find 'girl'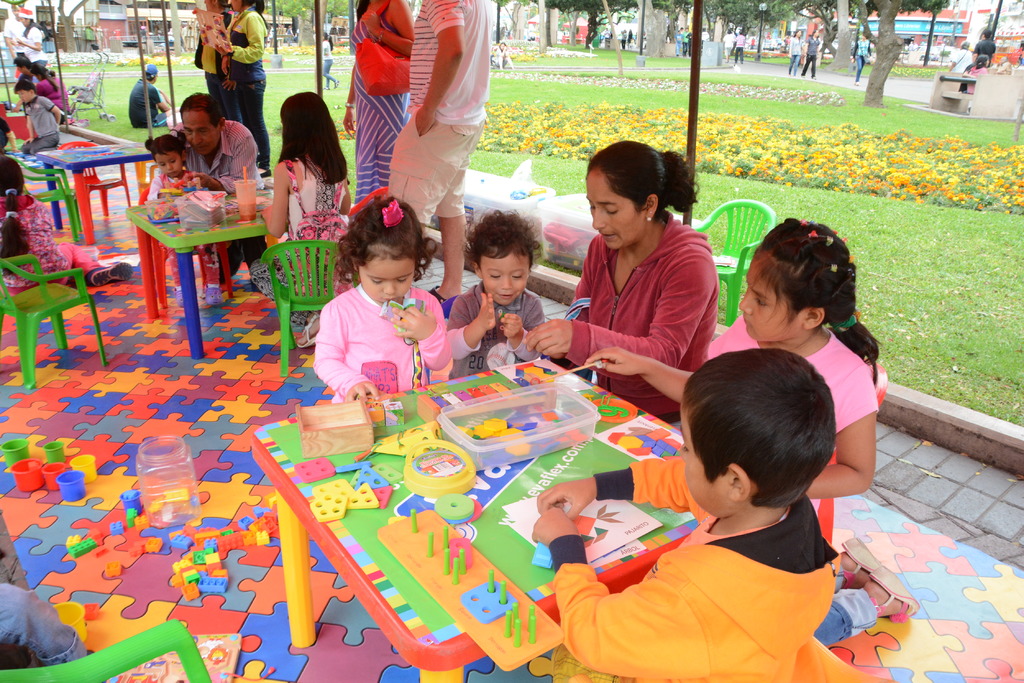
locate(582, 215, 877, 503)
